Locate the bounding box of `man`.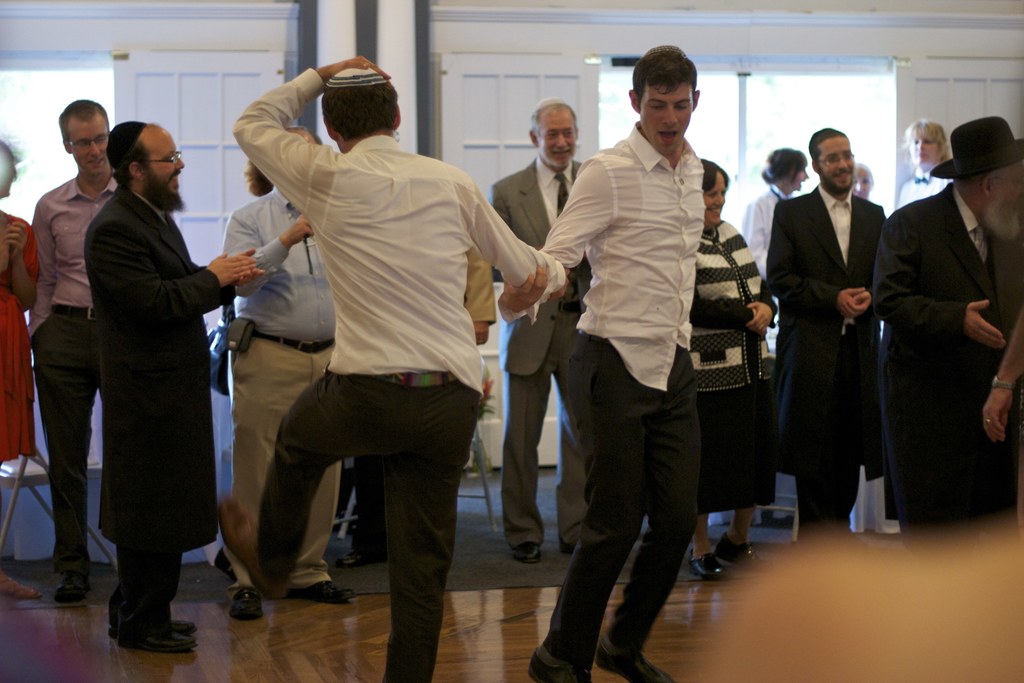
Bounding box: {"x1": 869, "y1": 115, "x2": 1023, "y2": 558}.
